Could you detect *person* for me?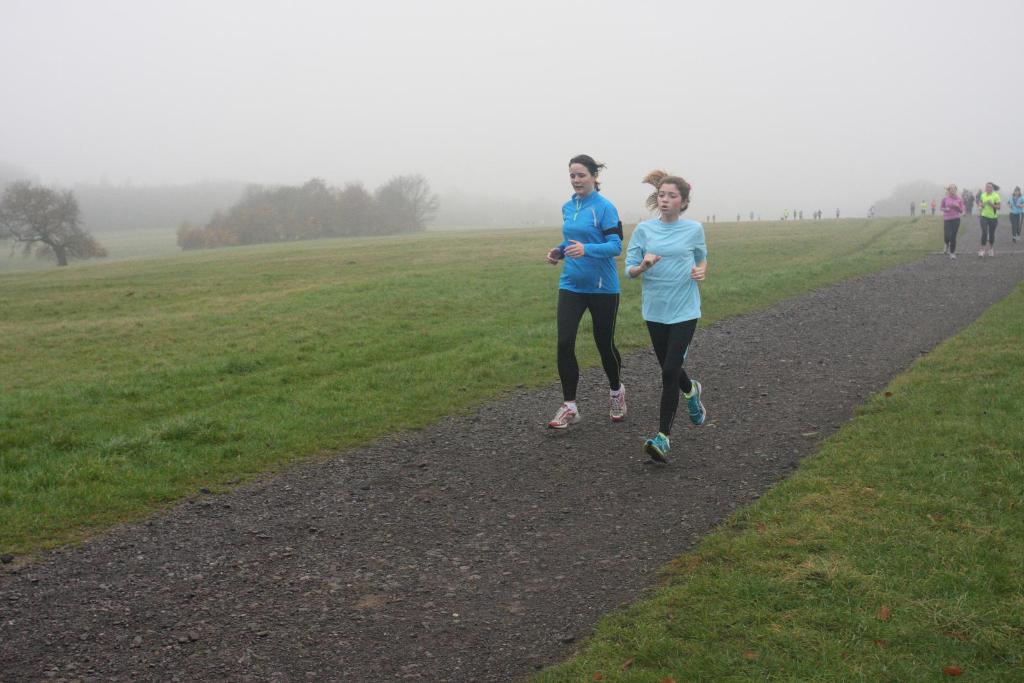
Detection result: {"x1": 975, "y1": 184, "x2": 1000, "y2": 256}.
